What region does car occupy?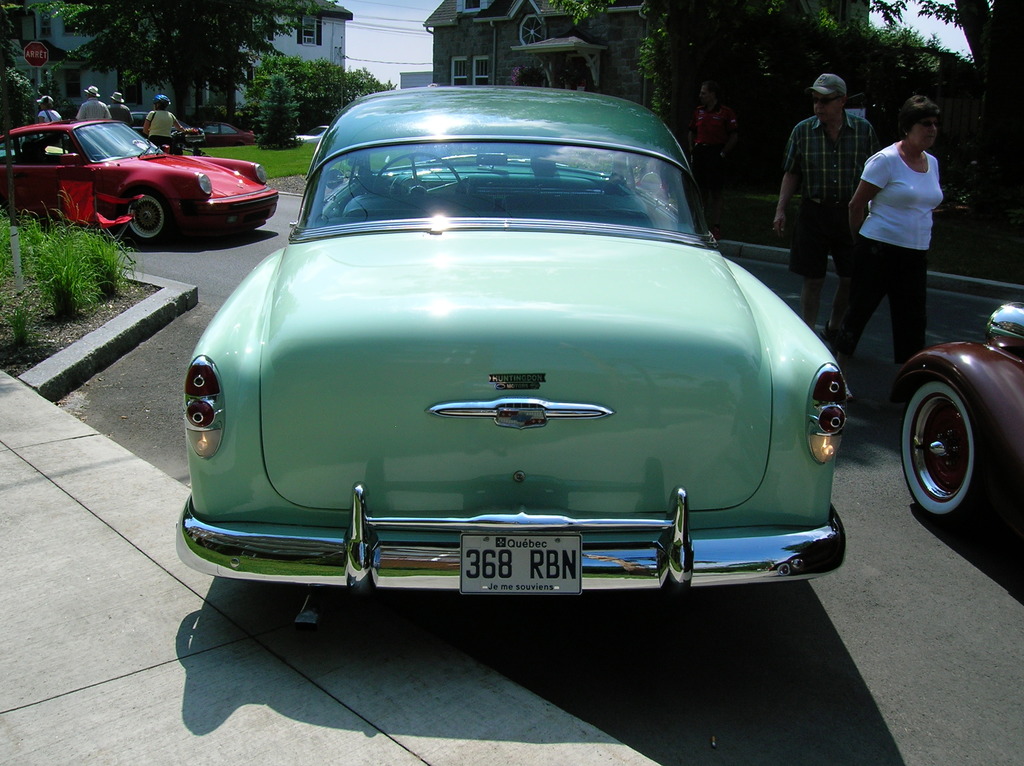
<region>0, 119, 276, 239</region>.
